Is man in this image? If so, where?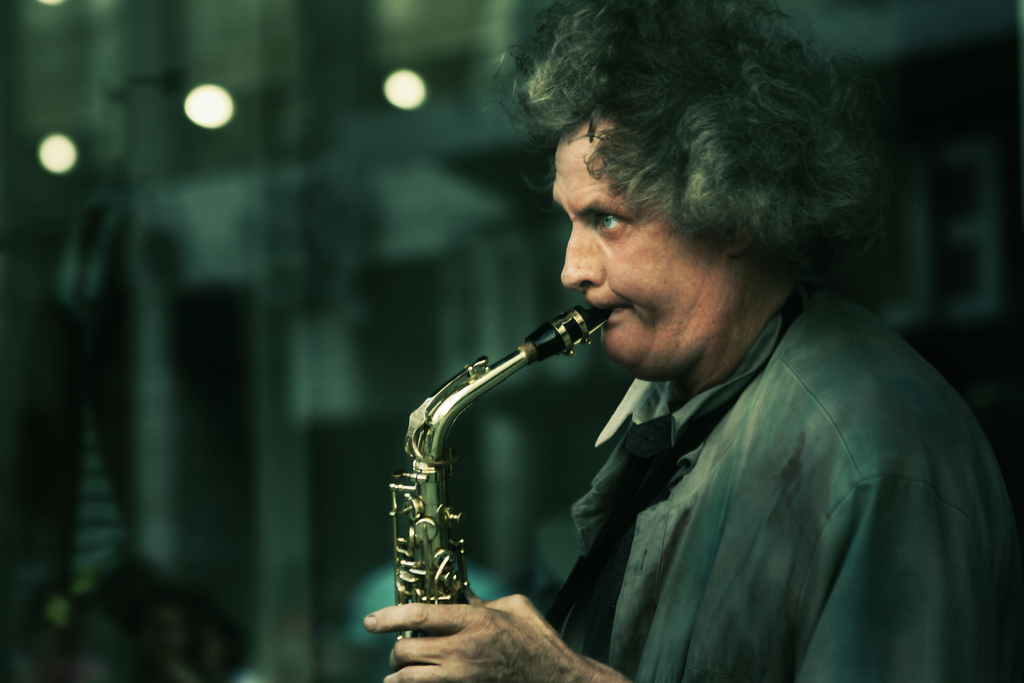
Yes, at [left=364, top=0, right=1023, bottom=682].
